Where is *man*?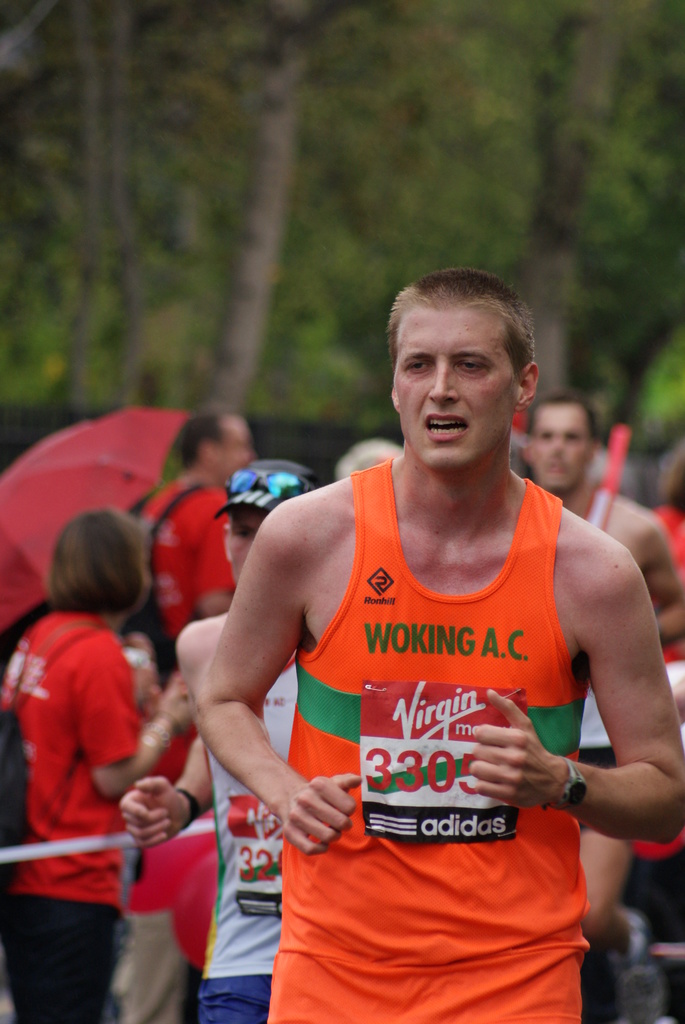
crop(122, 462, 333, 1023).
